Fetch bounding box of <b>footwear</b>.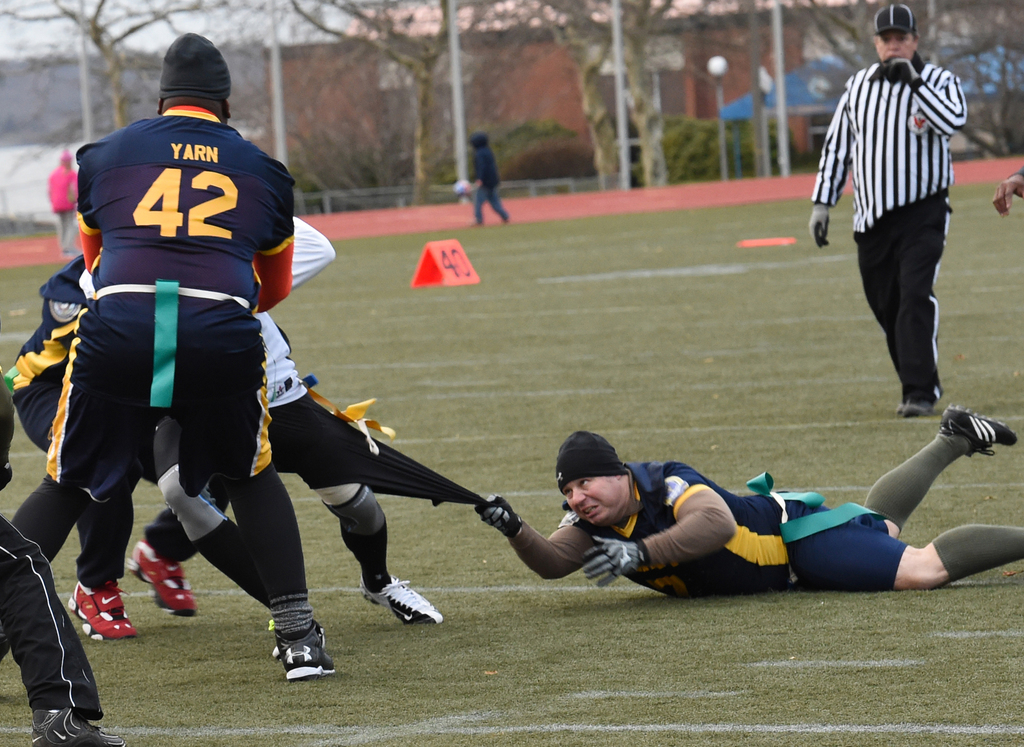
Bbox: 24/700/129/746.
